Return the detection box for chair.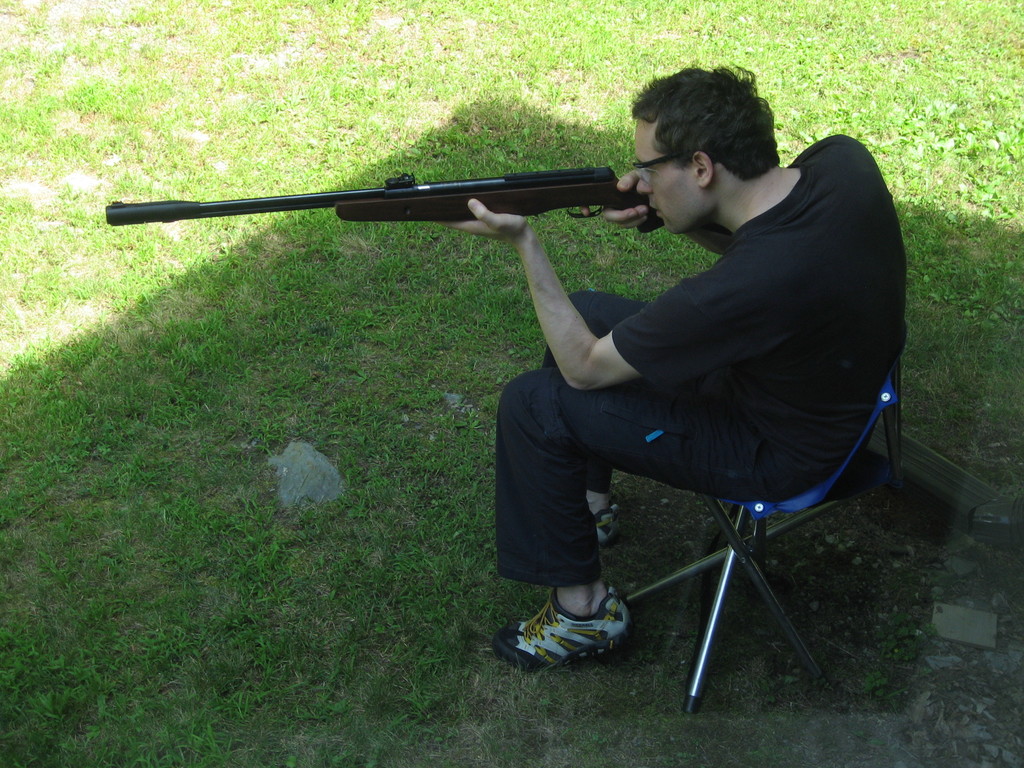
pyautogui.locateOnScreen(627, 310, 915, 719).
